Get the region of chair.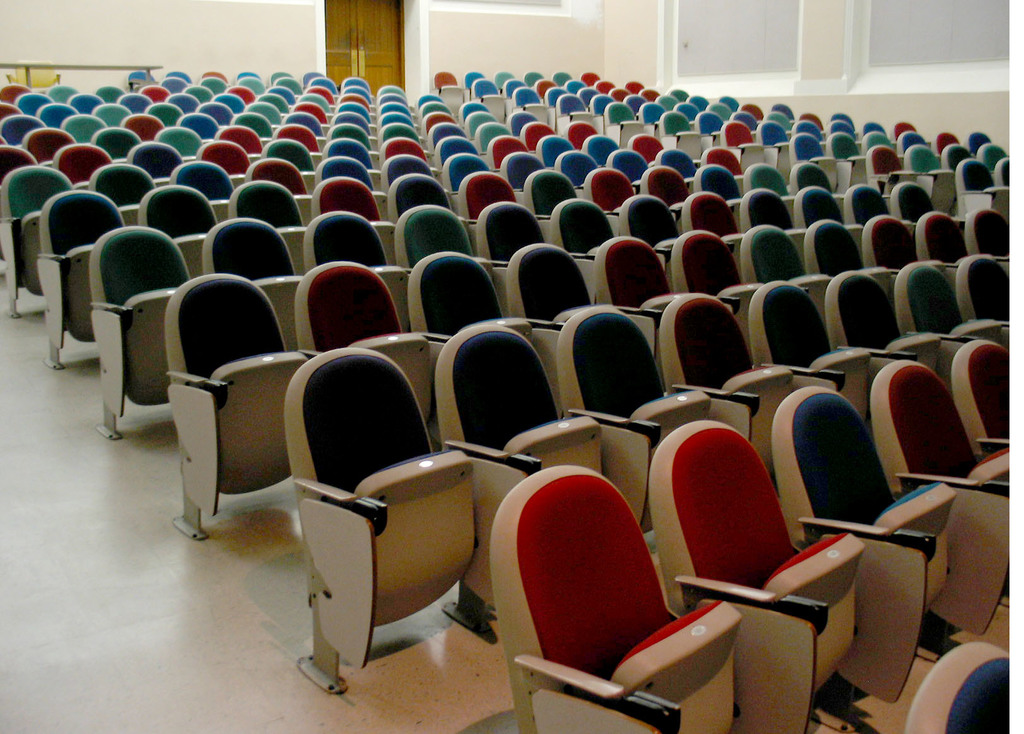
left=991, top=160, right=1012, bottom=208.
